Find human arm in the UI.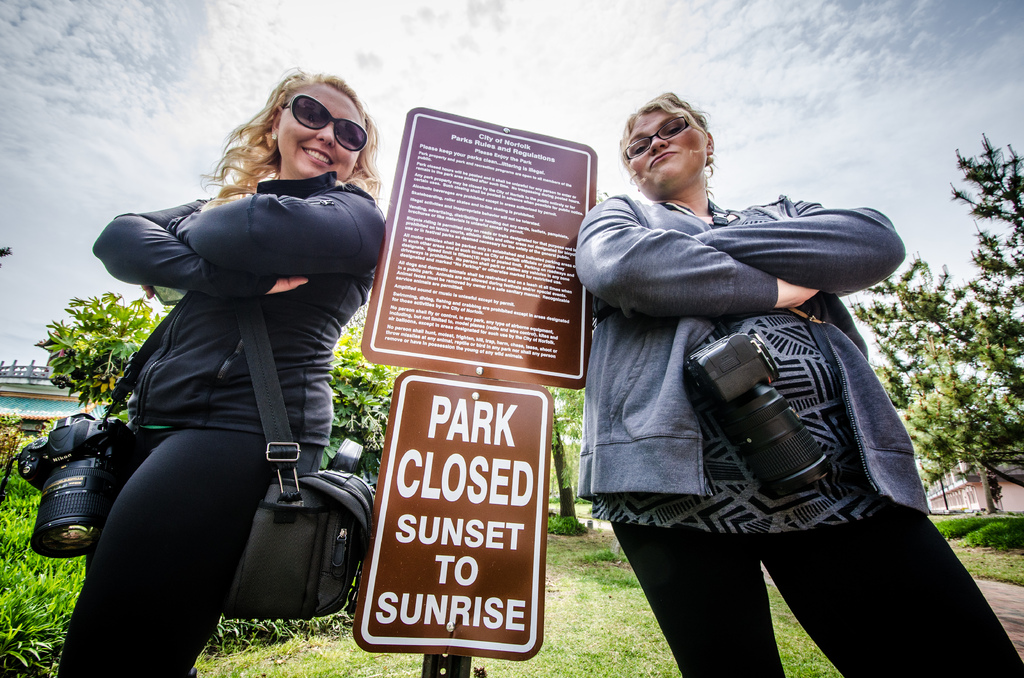
UI element at 671:138:914:321.
